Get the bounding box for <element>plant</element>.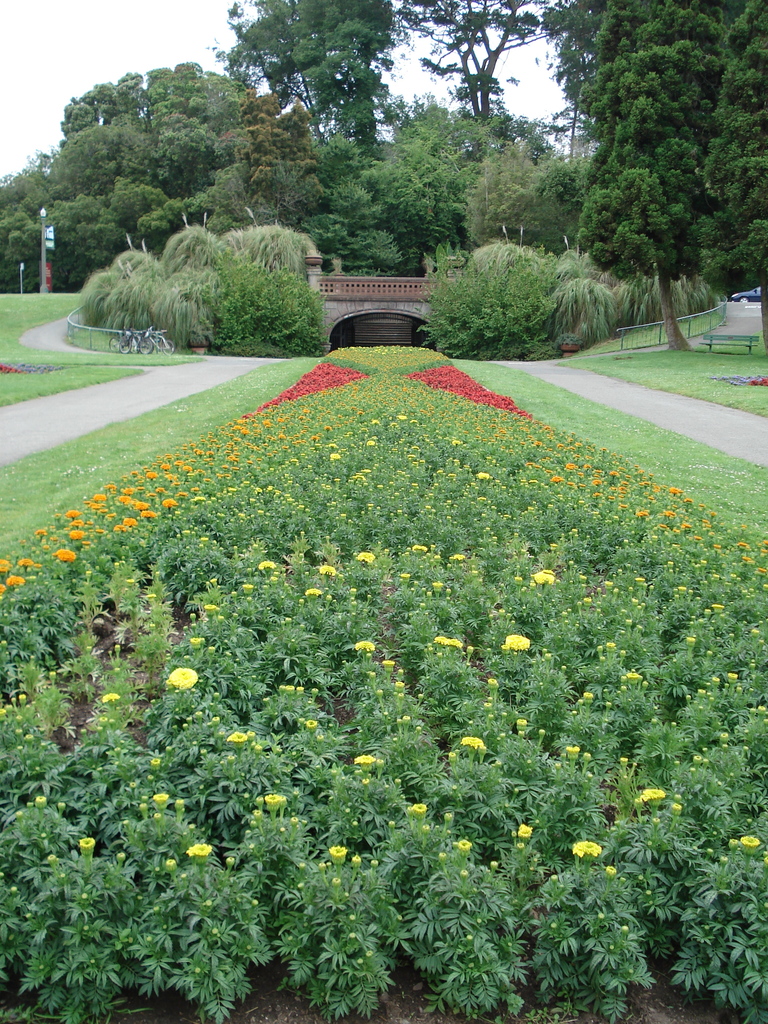
crop(570, 292, 767, 455).
